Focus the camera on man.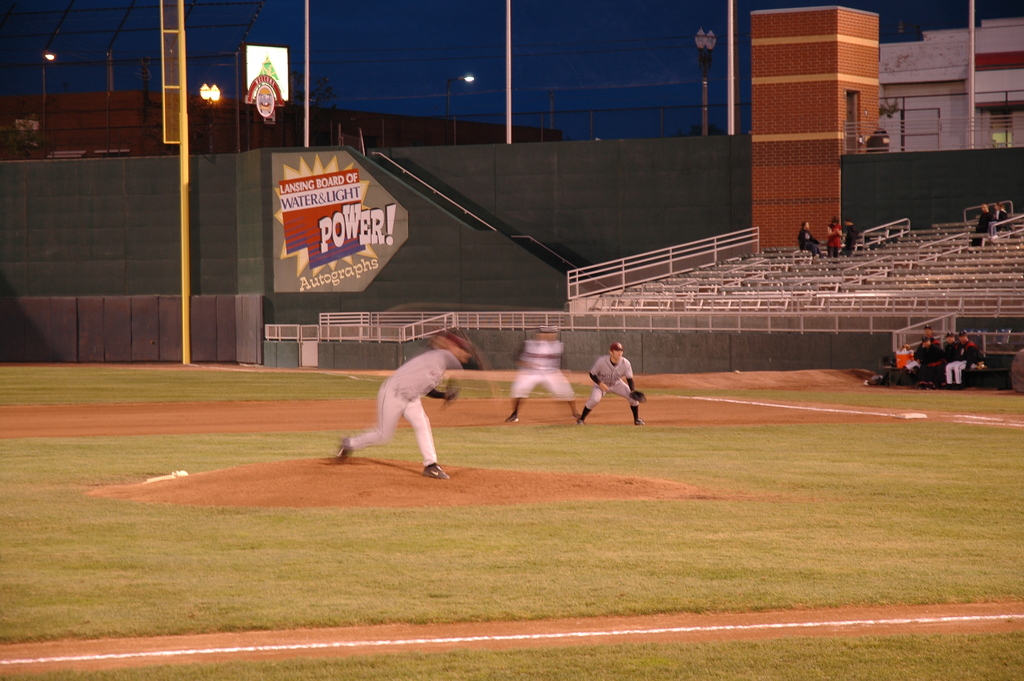
Focus region: bbox(338, 332, 481, 488).
